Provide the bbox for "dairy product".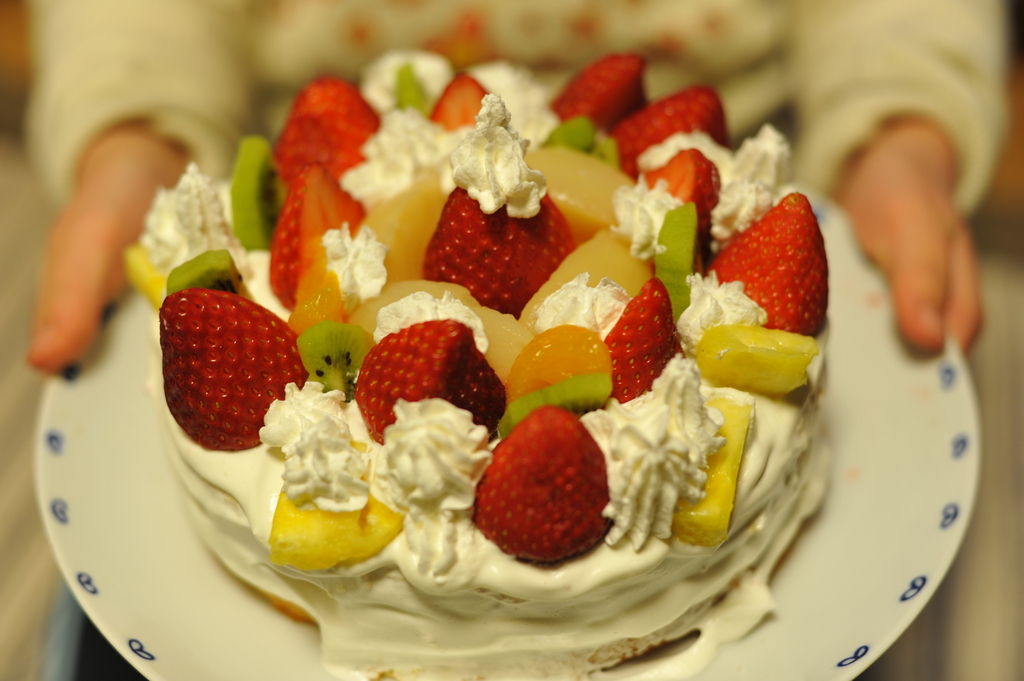
Rect(269, 388, 388, 539).
